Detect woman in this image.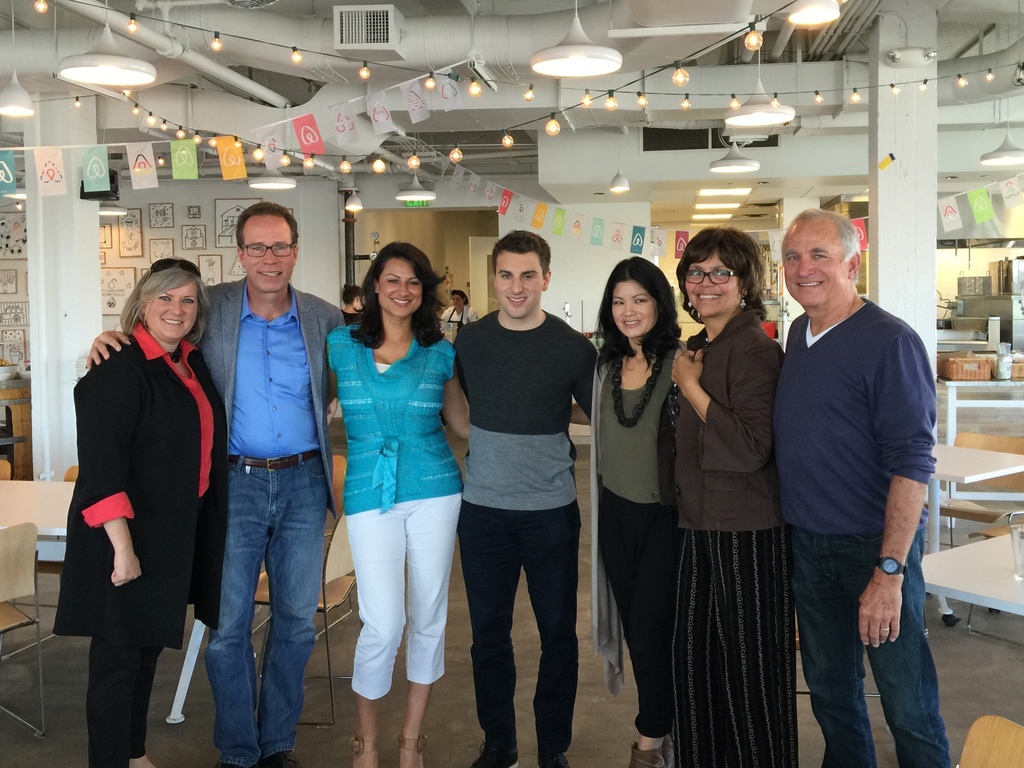
Detection: (339, 284, 363, 327).
